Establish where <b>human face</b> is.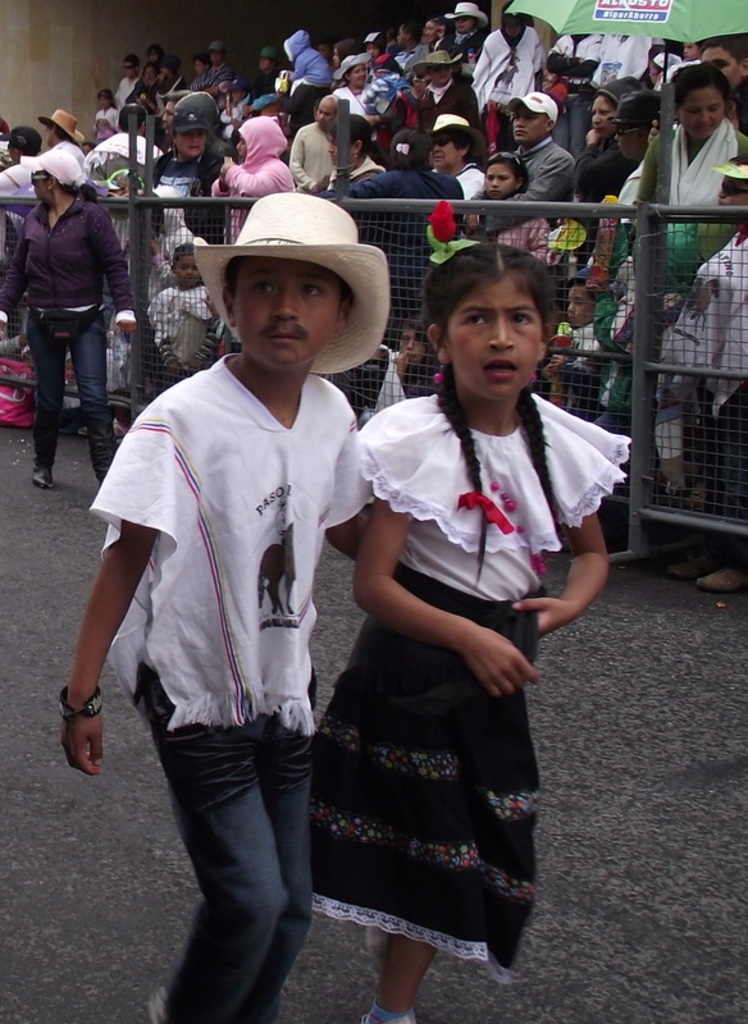
Established at region(232, 253, 347, 367).
